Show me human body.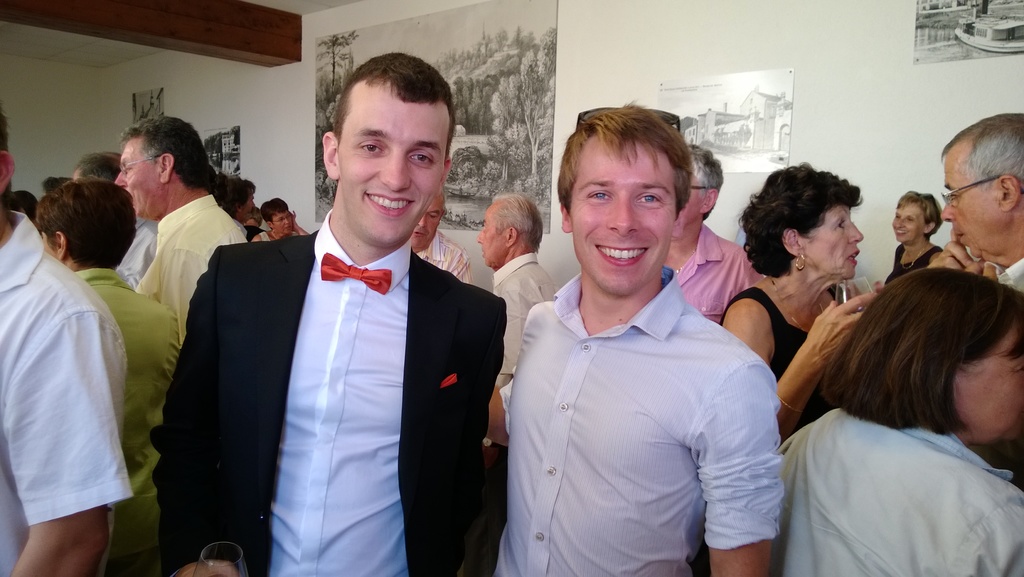
human body is here: [662, 226, 760, 326].
